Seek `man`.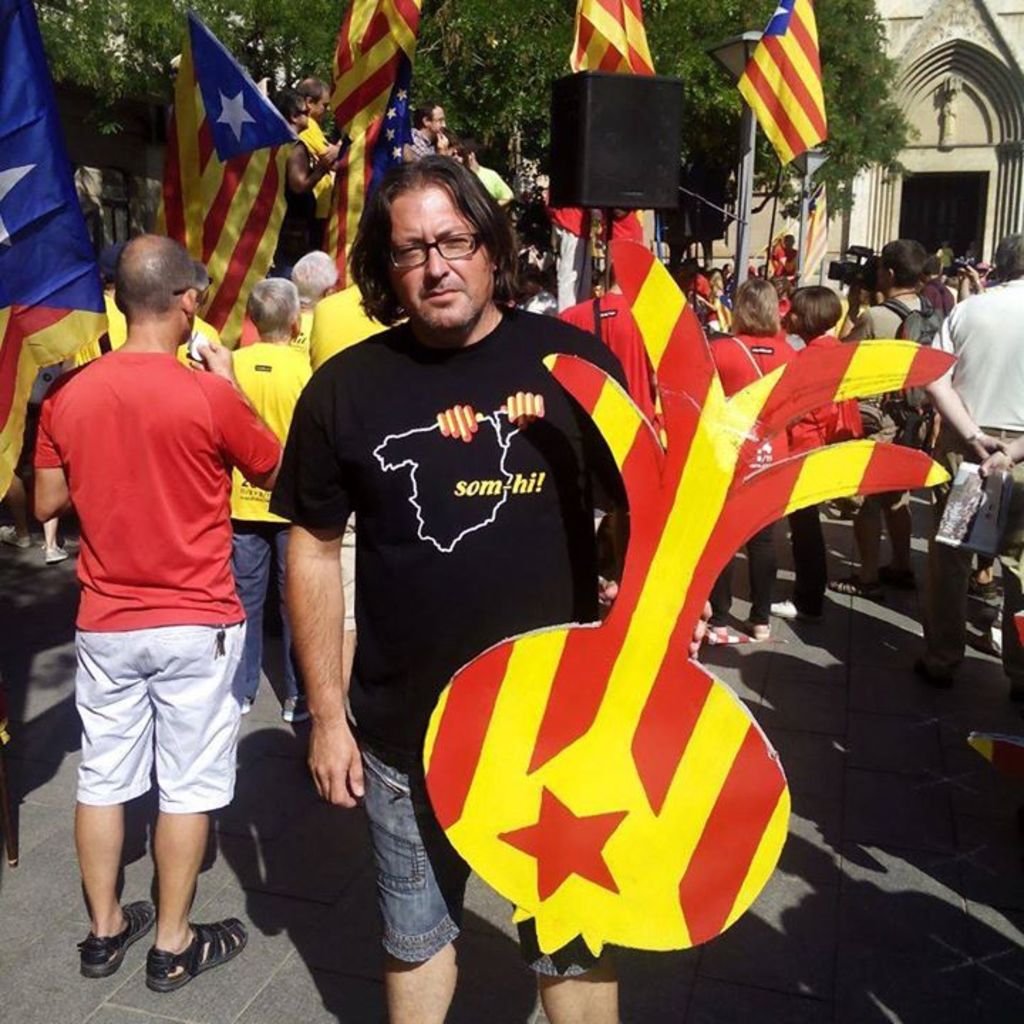
(left=916, top=230, right=1023, bottom=698).
